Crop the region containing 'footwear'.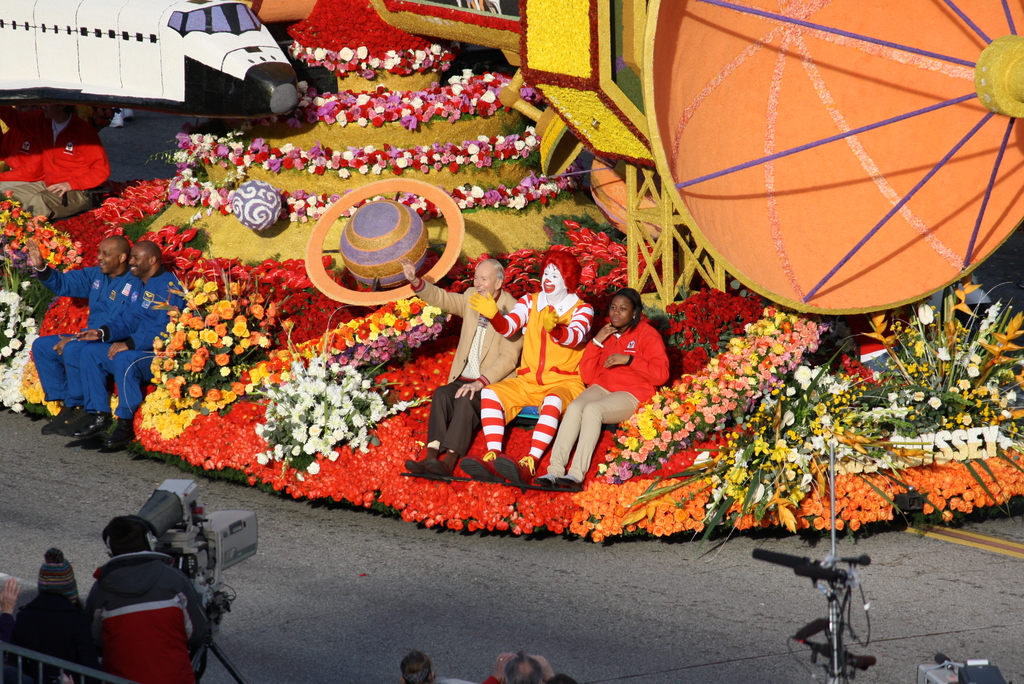
Crop region: pyautogui.locateOnScreen(74, 411, 109, 443).
